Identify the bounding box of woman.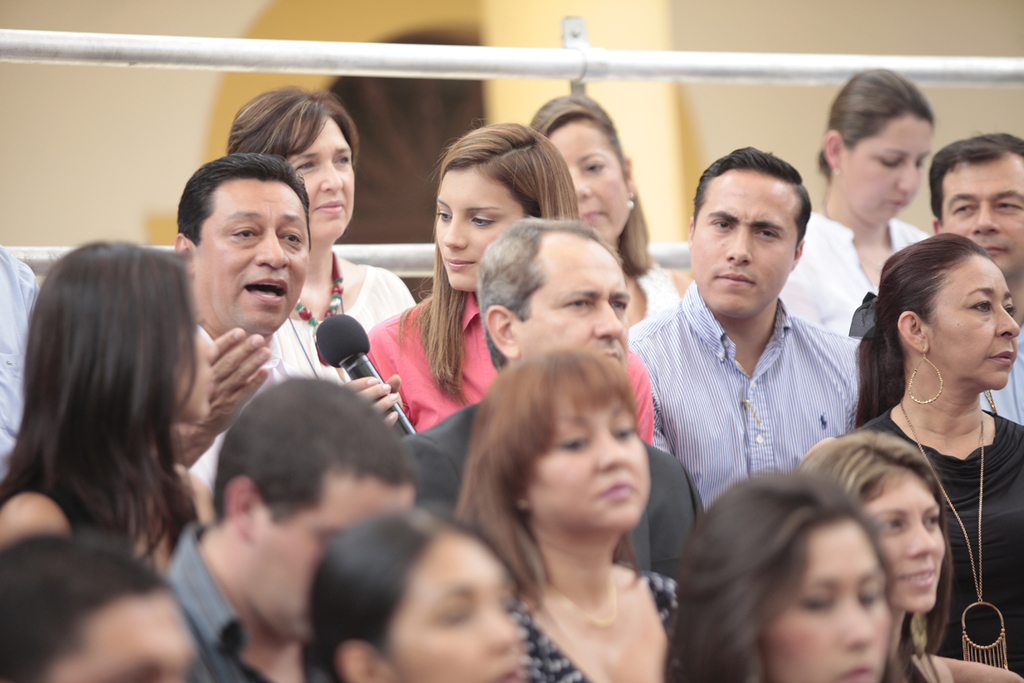
[768, 61, 919, 359].
